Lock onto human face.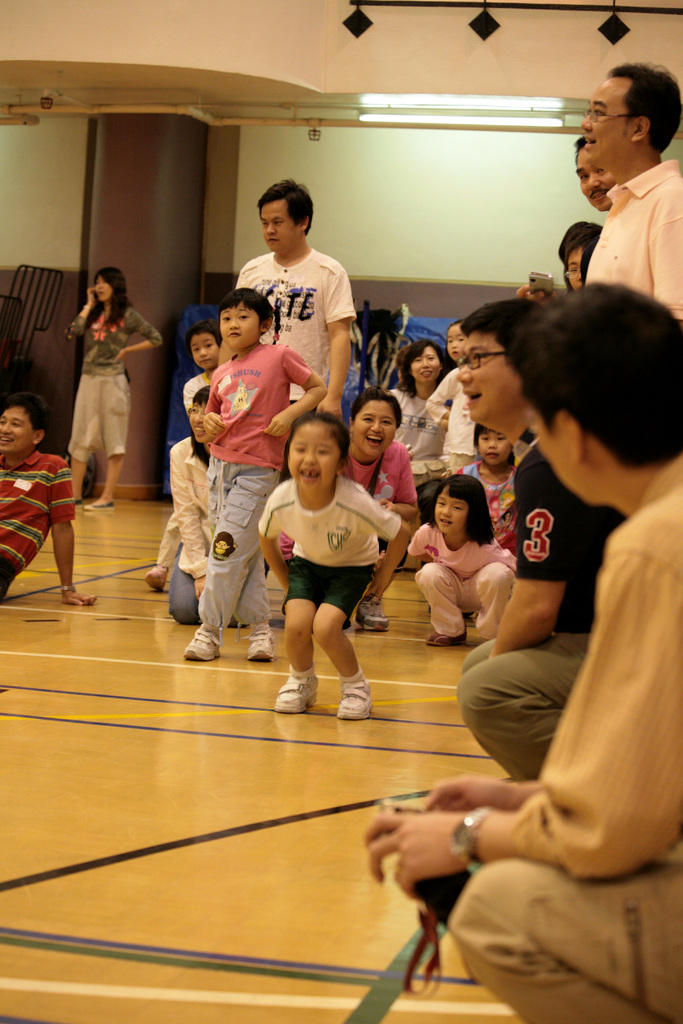
Locked: 580 72 630 158.
